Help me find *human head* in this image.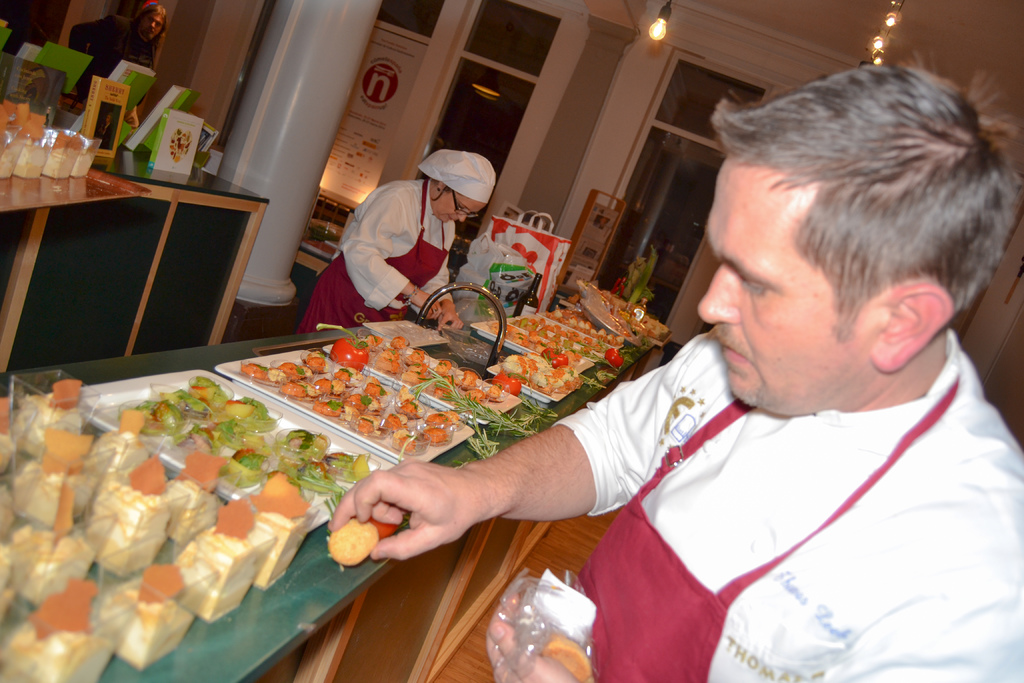
Found it: (x1=701, y1=60, x2=1012, y2=424).
